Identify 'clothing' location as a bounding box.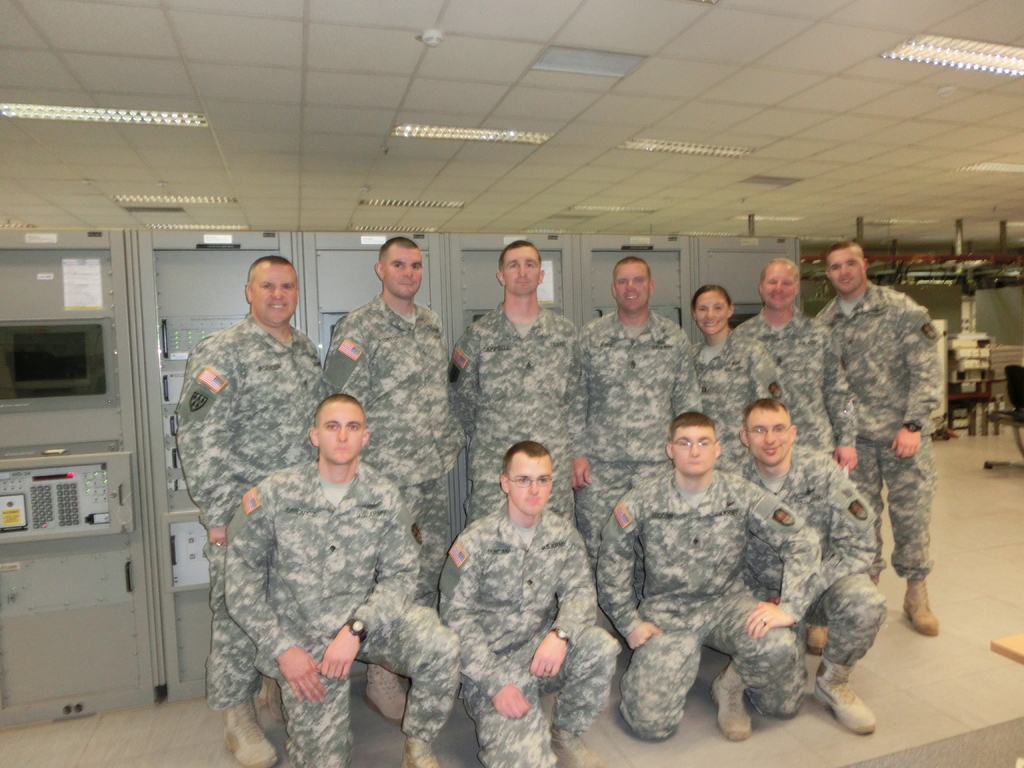
box=[331, 284, 458, 606].
